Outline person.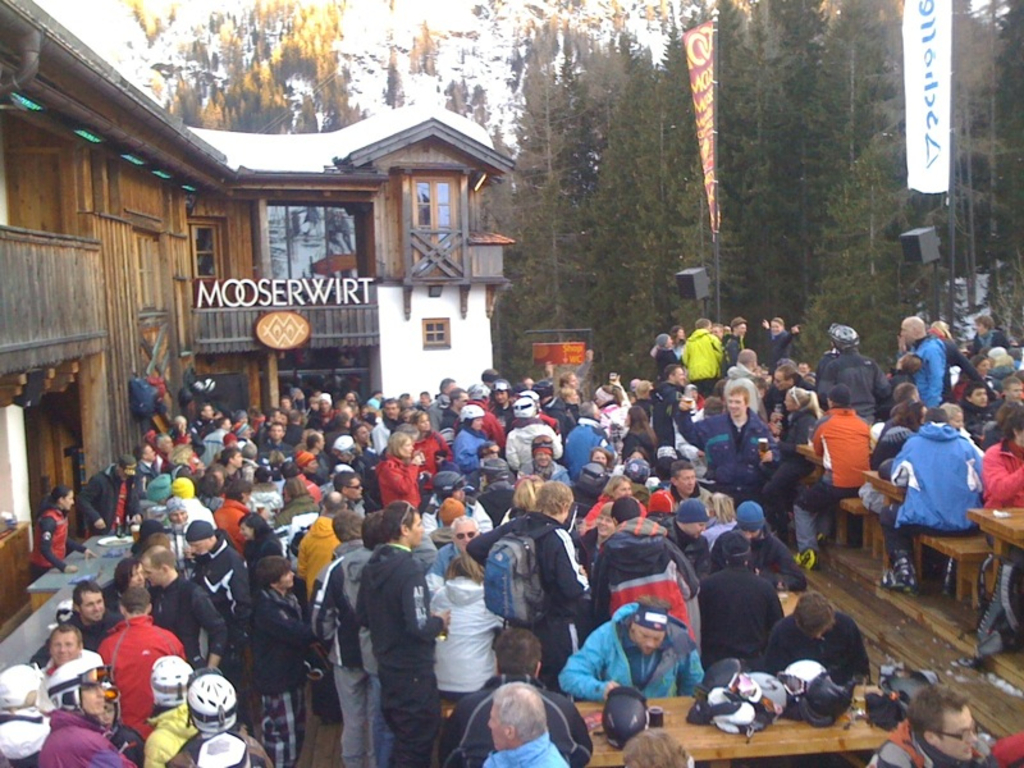
Outline: {"x1": 131, "y1": 444, "x2": 157, "y2": 495}.
